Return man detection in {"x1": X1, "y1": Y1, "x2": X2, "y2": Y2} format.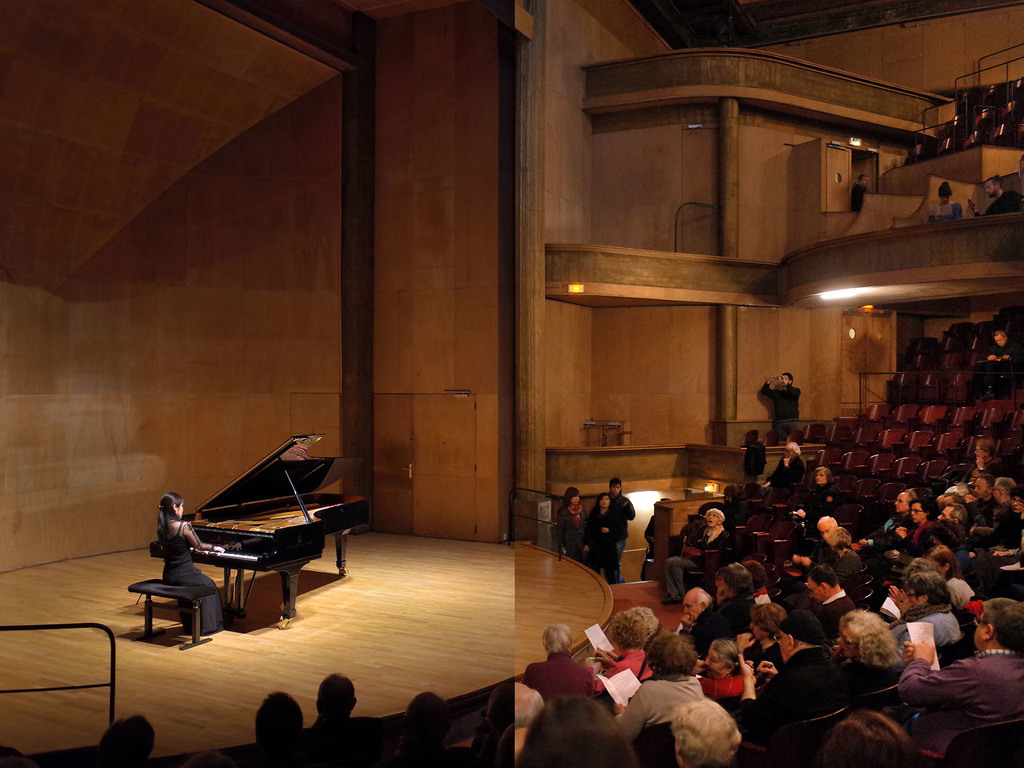
{"x1": 740, "y1": 608, "x2": 849, "y2": 739}.
